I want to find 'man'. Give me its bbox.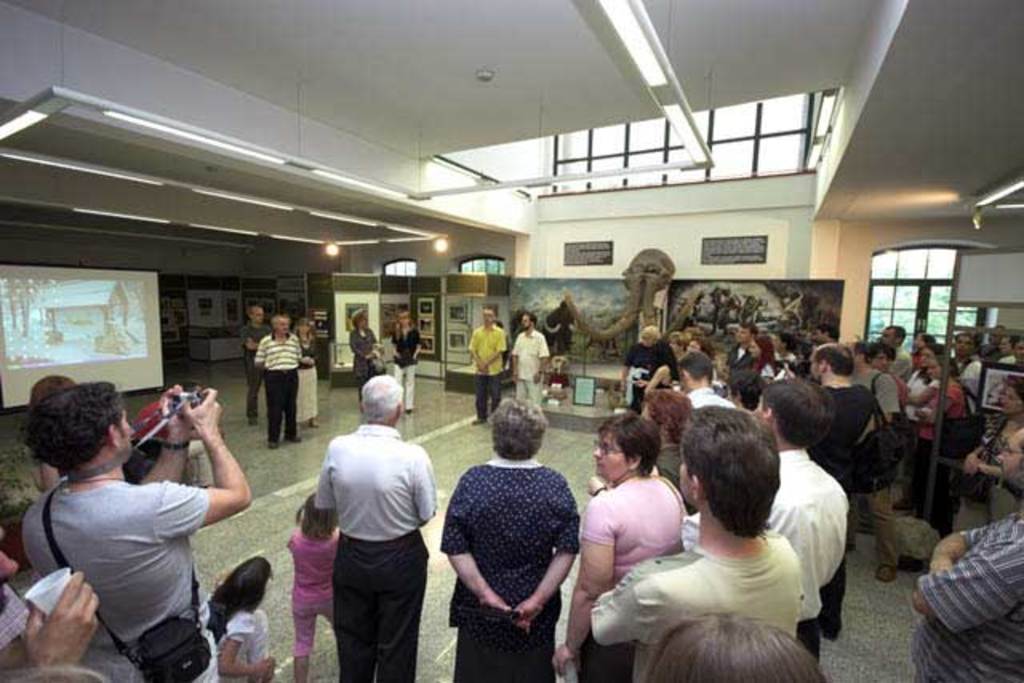
rect(843, 330, 904, 584).
